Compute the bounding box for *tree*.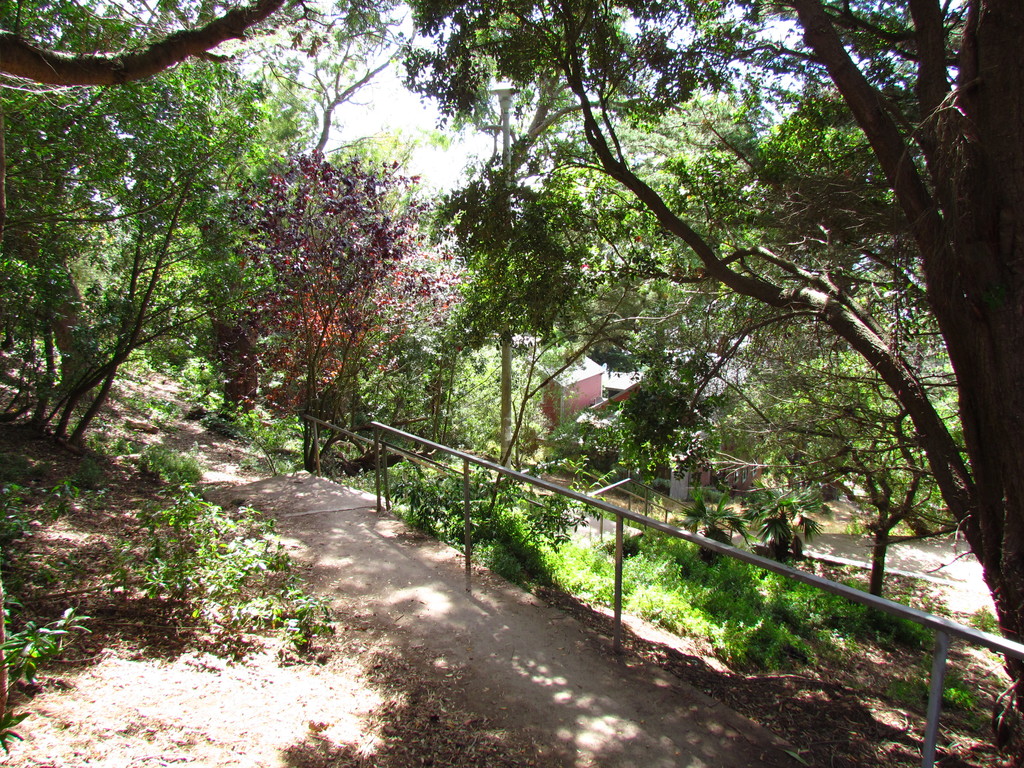
[0, 0, 323, 96].
